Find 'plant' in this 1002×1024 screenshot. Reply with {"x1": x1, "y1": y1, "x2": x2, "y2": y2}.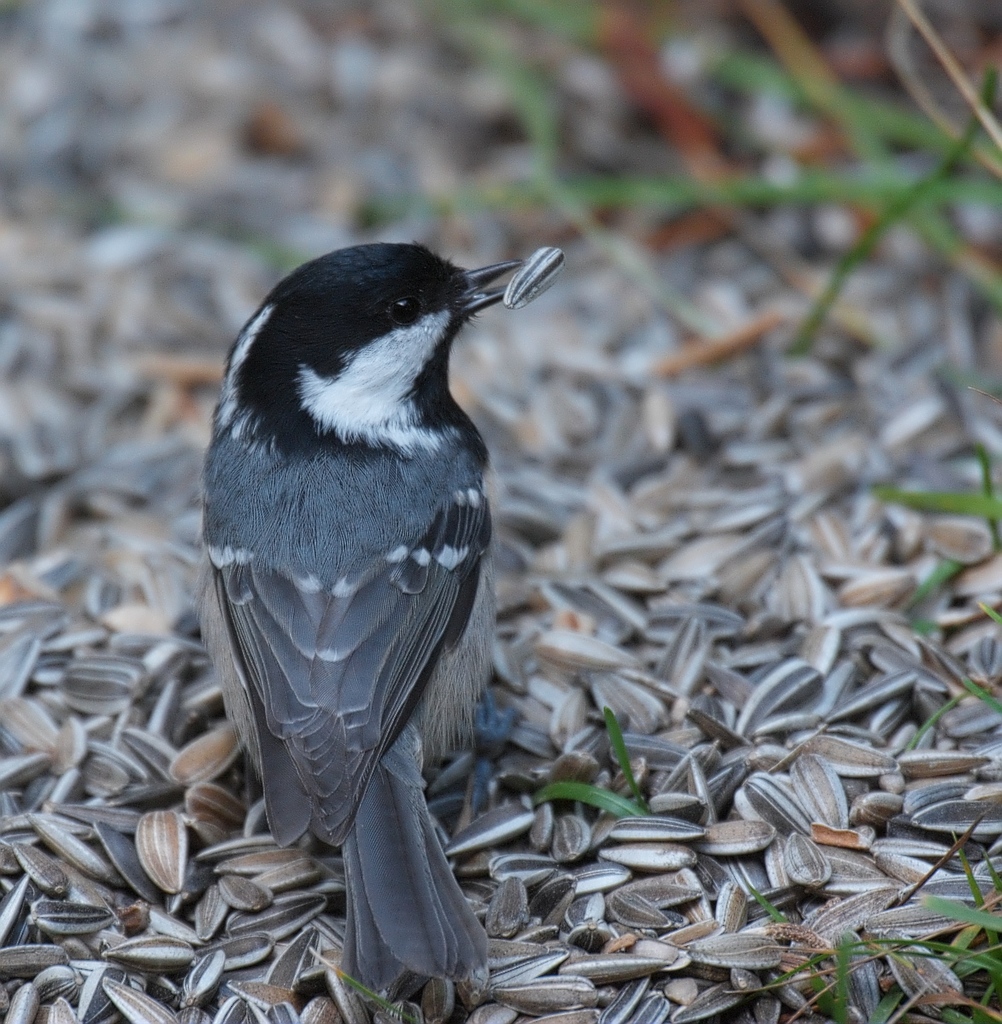
{"x1": 719, "y1": 815, "x2": 1001, "y2": 1023}.
